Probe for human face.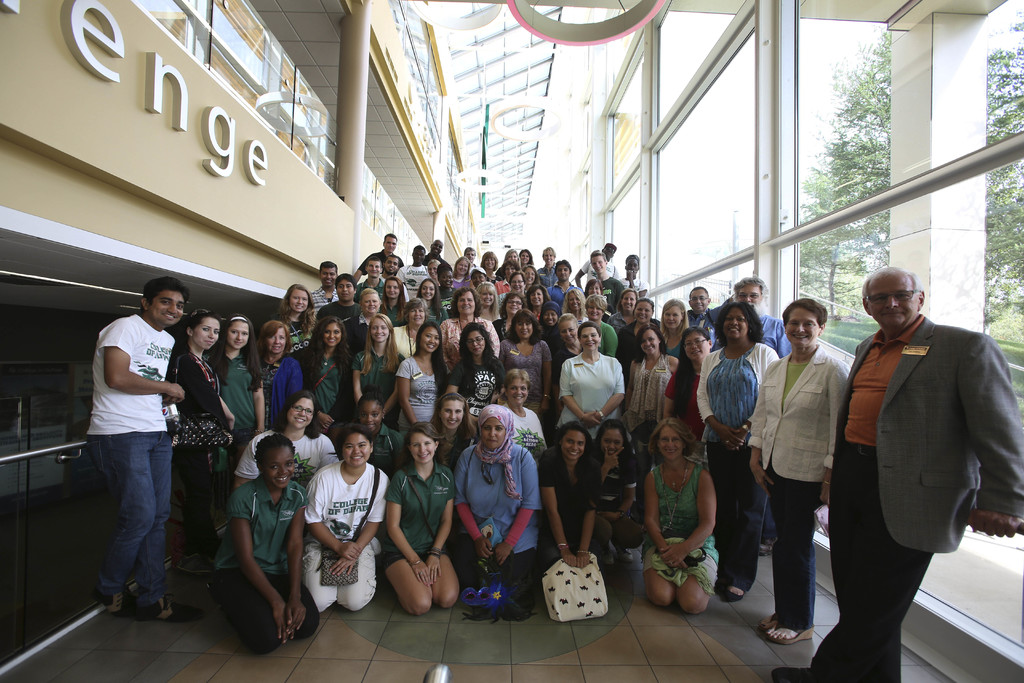
Probe result: left=365, top=290, right=377, bottom=312.
